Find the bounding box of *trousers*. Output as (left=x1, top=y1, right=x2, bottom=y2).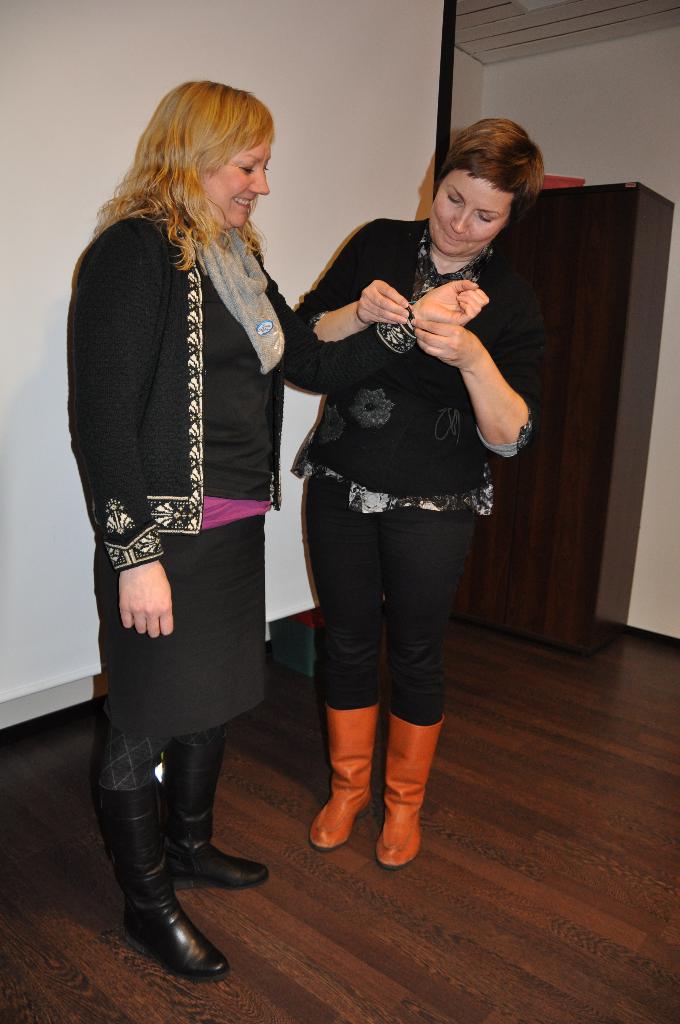
(left=98, top=503, right=268, bottom=779).
